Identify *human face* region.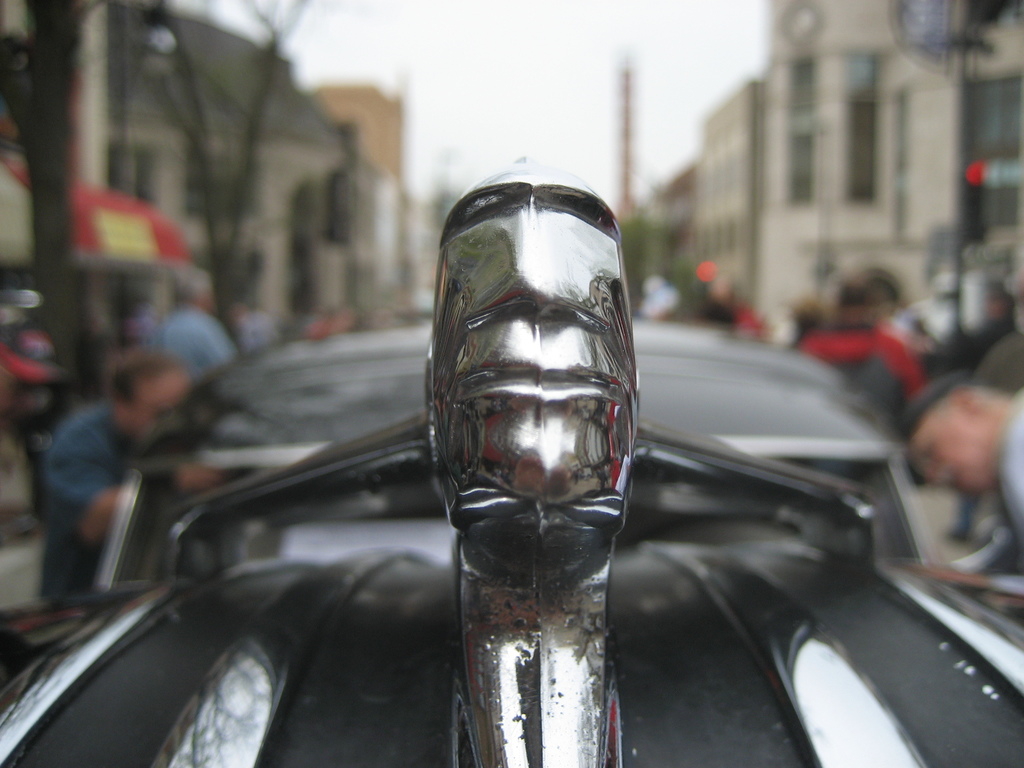
Region: select_region(131, 373, 195, 445).
